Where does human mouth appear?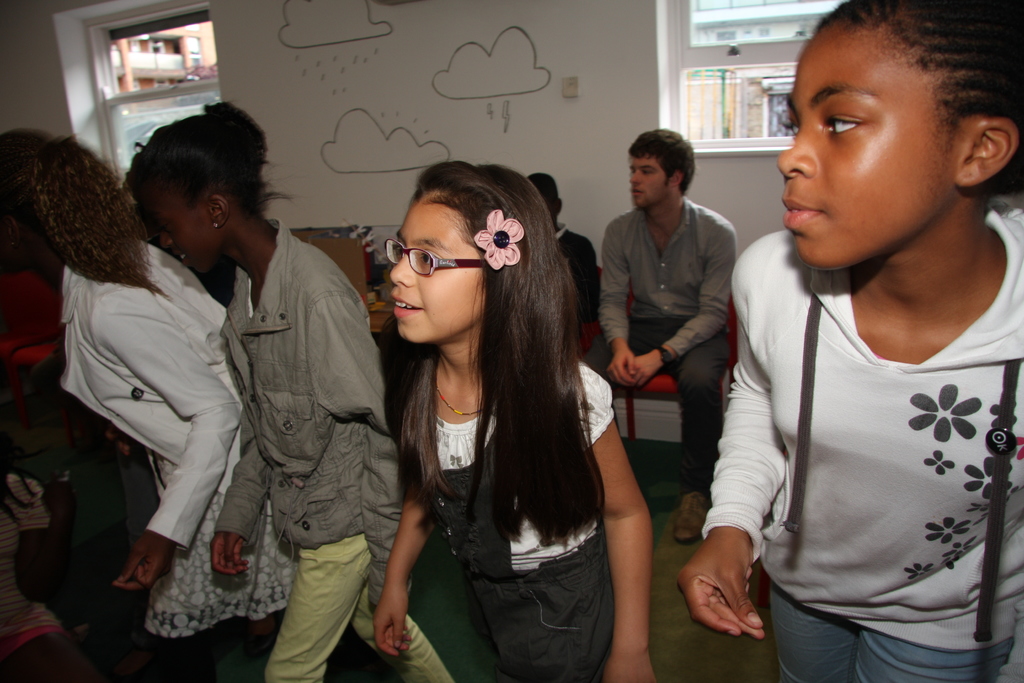
Appears at bbox=(178, 252, 189, 266).
